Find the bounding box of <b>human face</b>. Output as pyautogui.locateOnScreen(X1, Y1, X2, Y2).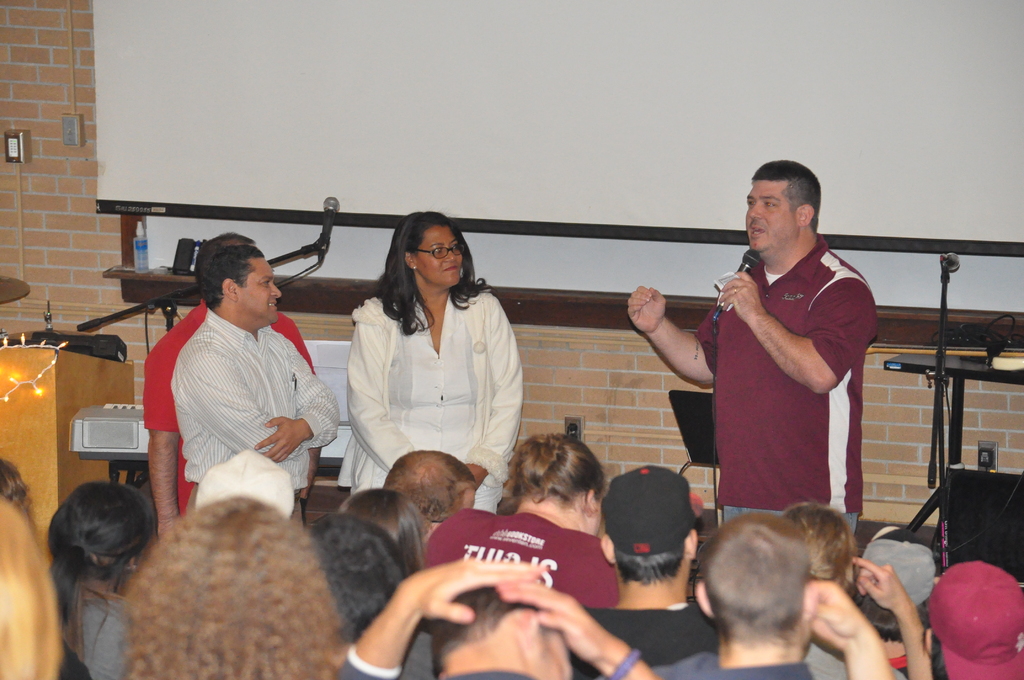
pyautogui.locateOnScreen(744, 176, 794, 250).
